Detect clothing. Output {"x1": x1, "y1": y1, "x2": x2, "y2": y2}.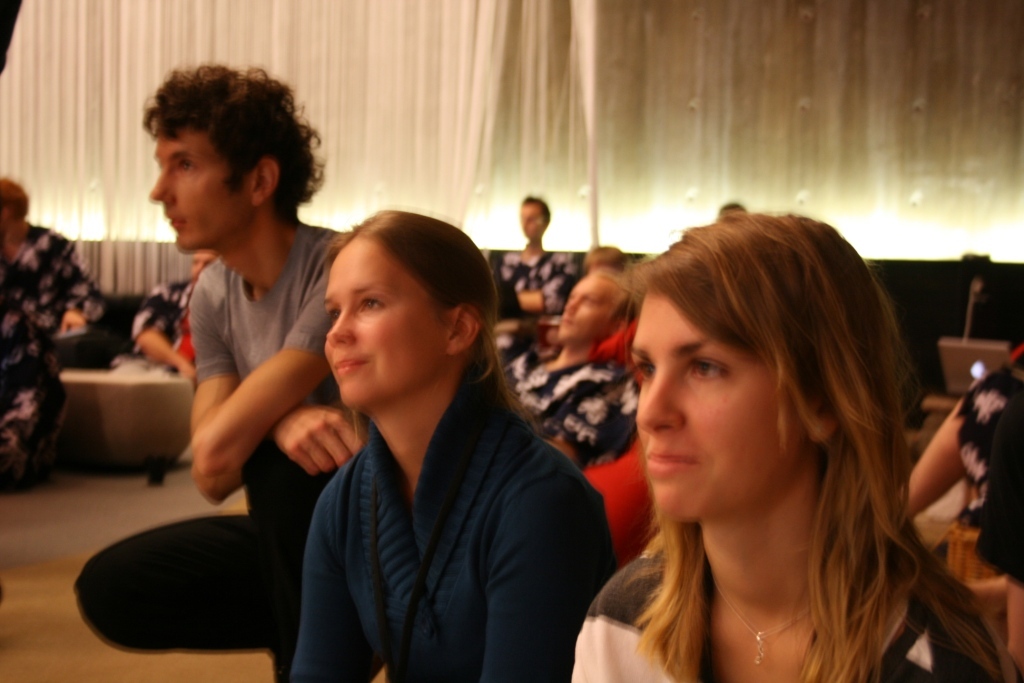
{"x1": 134, "y1": 270, "x2": 196, "y2": 371}.
